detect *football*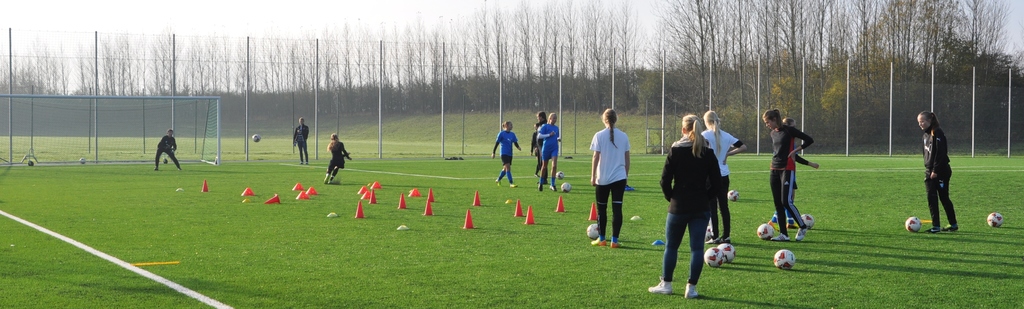
bbox=[252, 133, 264, 144]
